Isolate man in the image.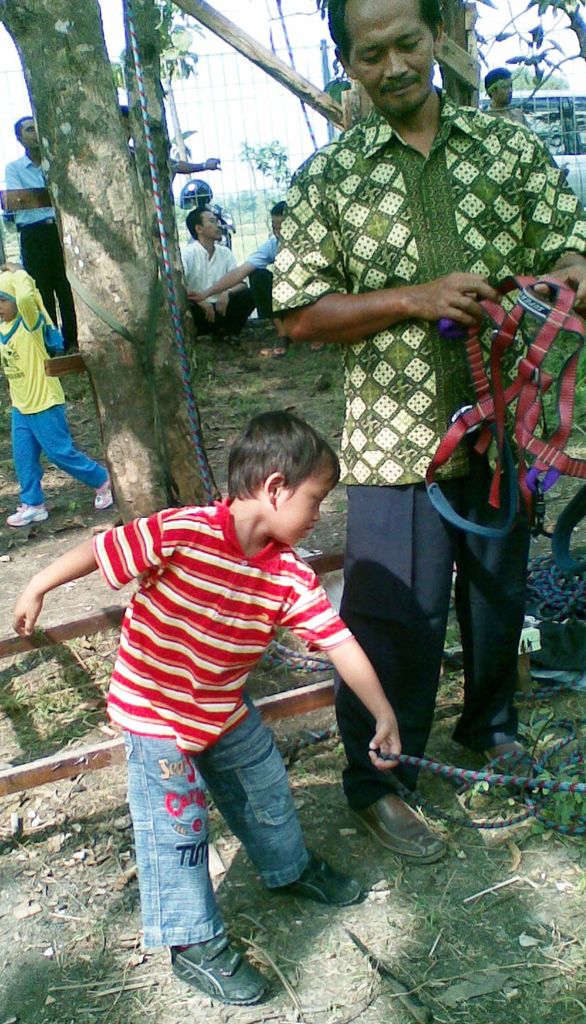
Isolated region: 170 186 282 334.
